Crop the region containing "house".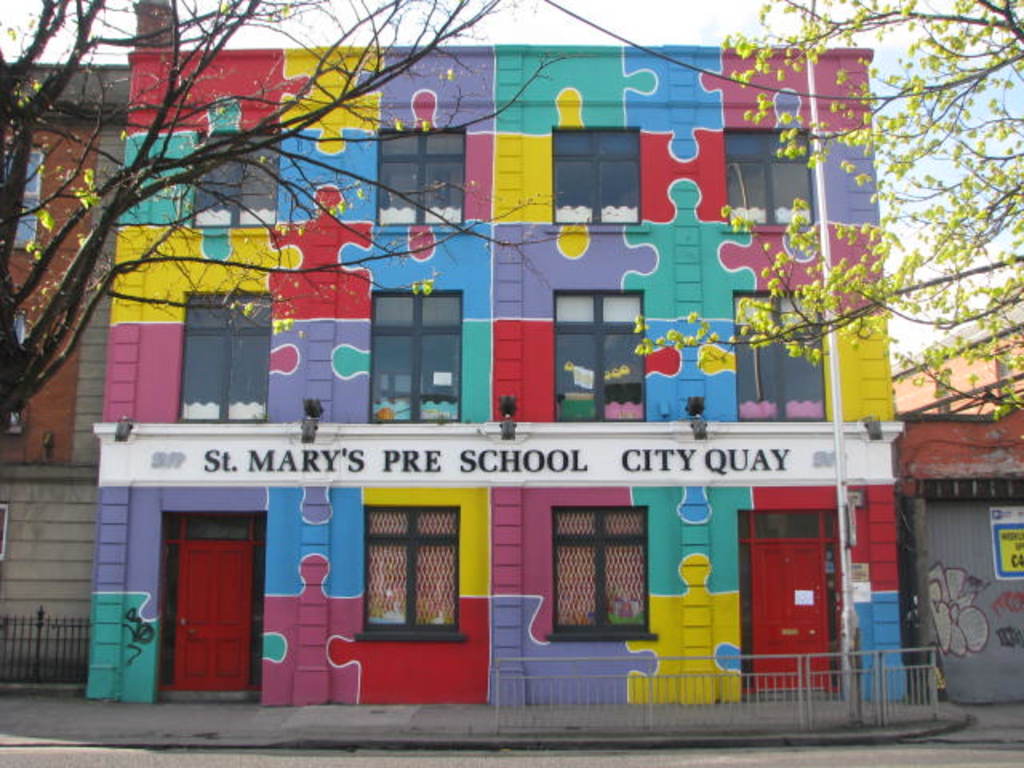
Crop region: <region>0, 58, 133, 686</region>.
